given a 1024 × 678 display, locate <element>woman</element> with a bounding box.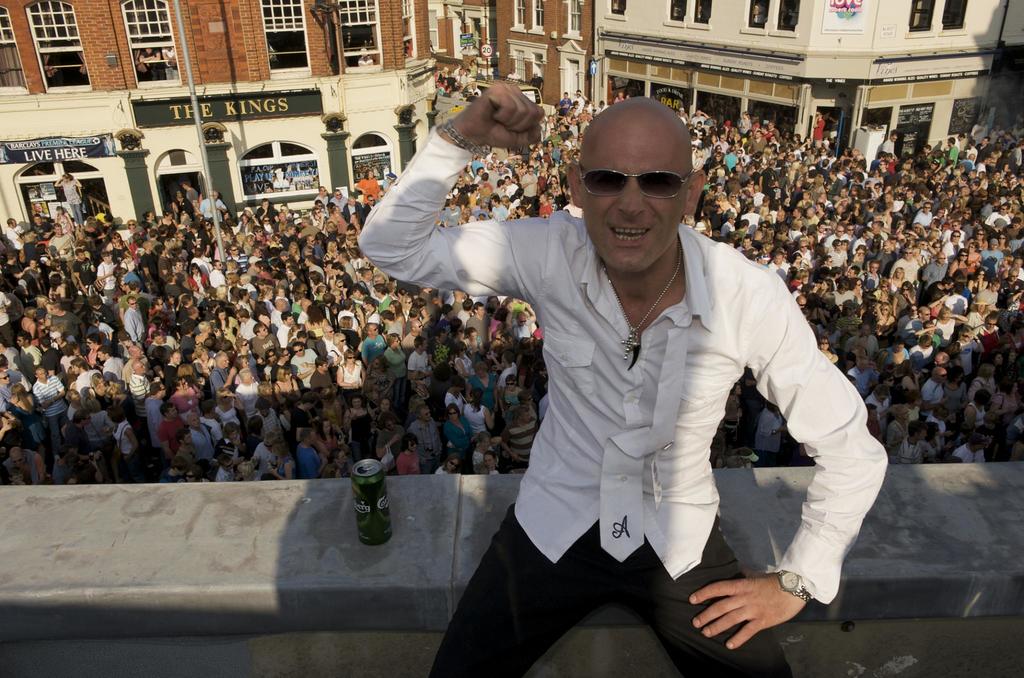
Located: [314,420,341,463].
